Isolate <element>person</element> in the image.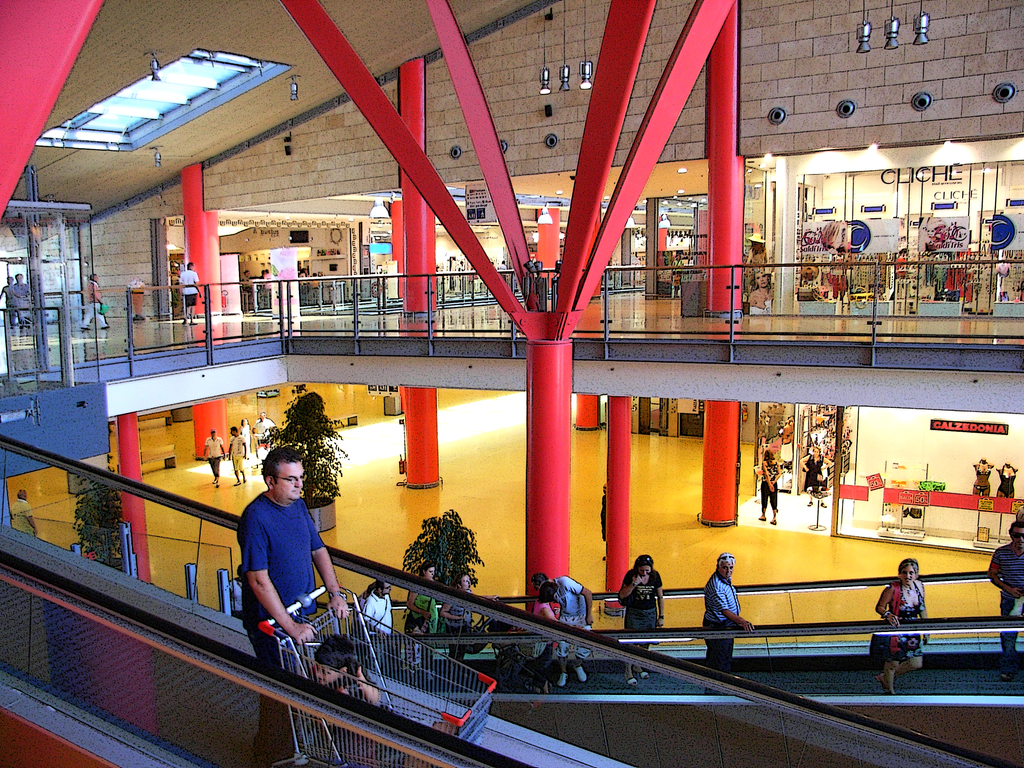
Isolated region: locate(362, 573, 395, 680).
